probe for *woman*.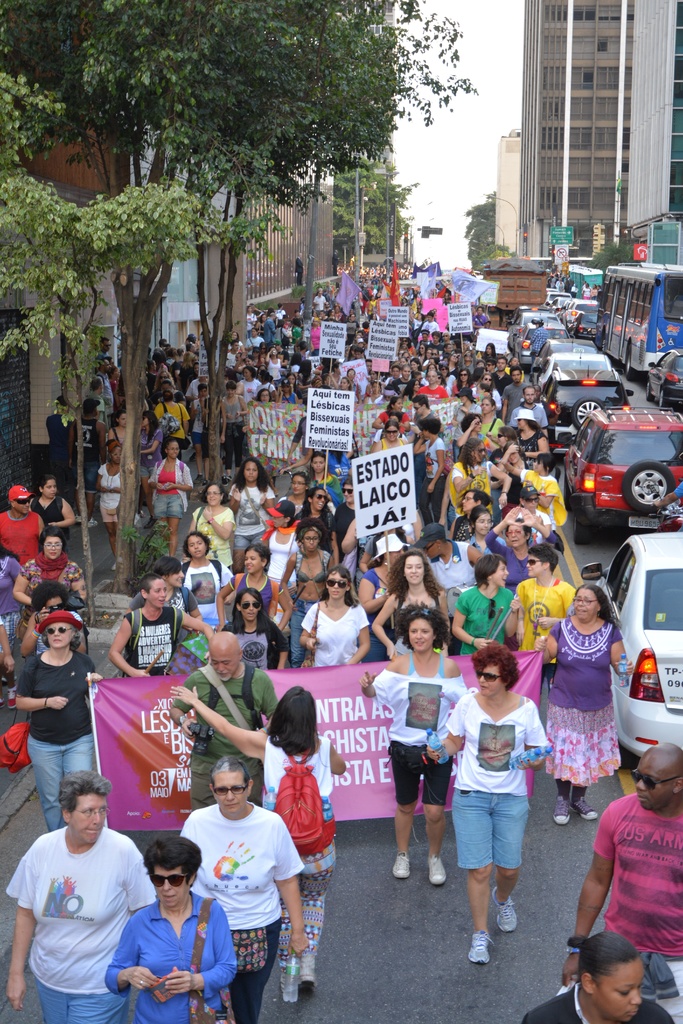
Probe result: l=105, t=406, r=128, b=439.
